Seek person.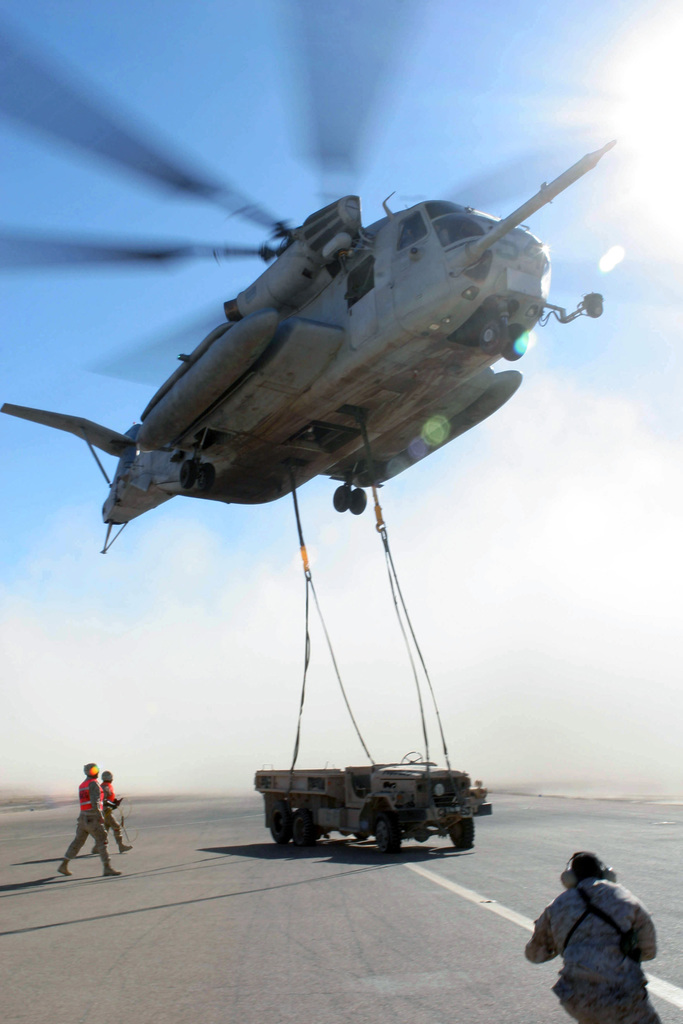
(91,772,129,851).
